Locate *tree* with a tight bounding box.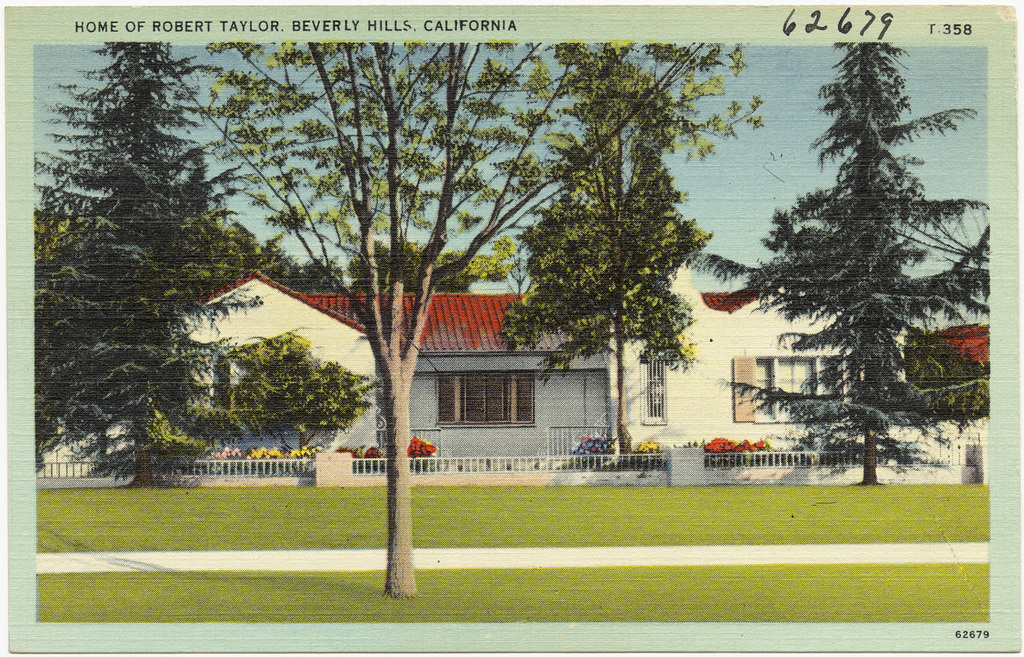
765:25:987:487.
